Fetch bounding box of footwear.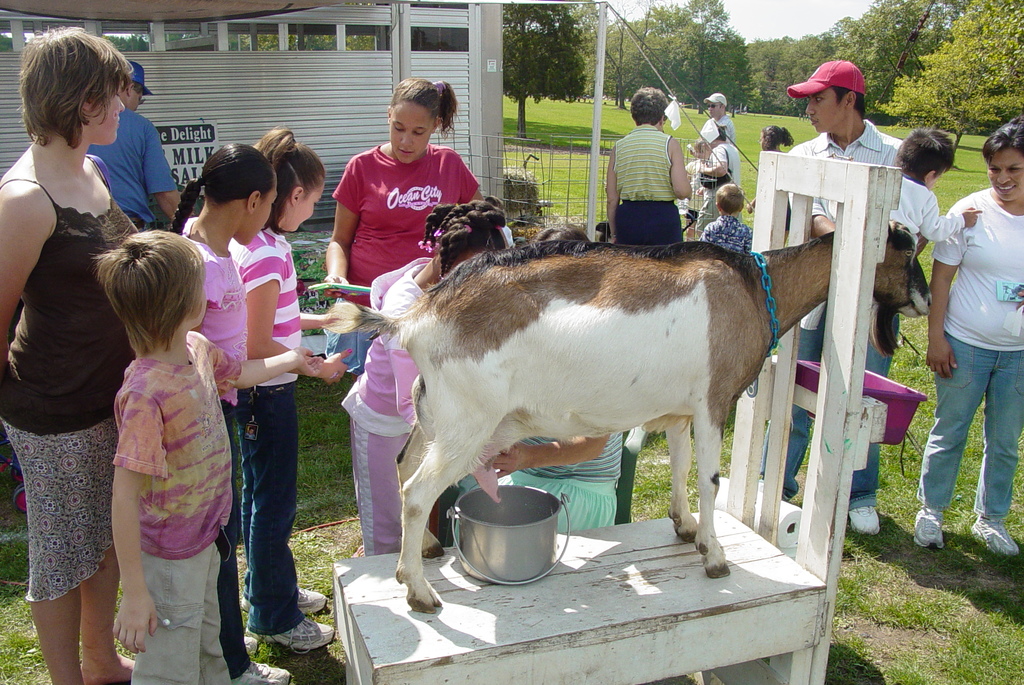
Bbox: region(848, 501, 878, 536).
